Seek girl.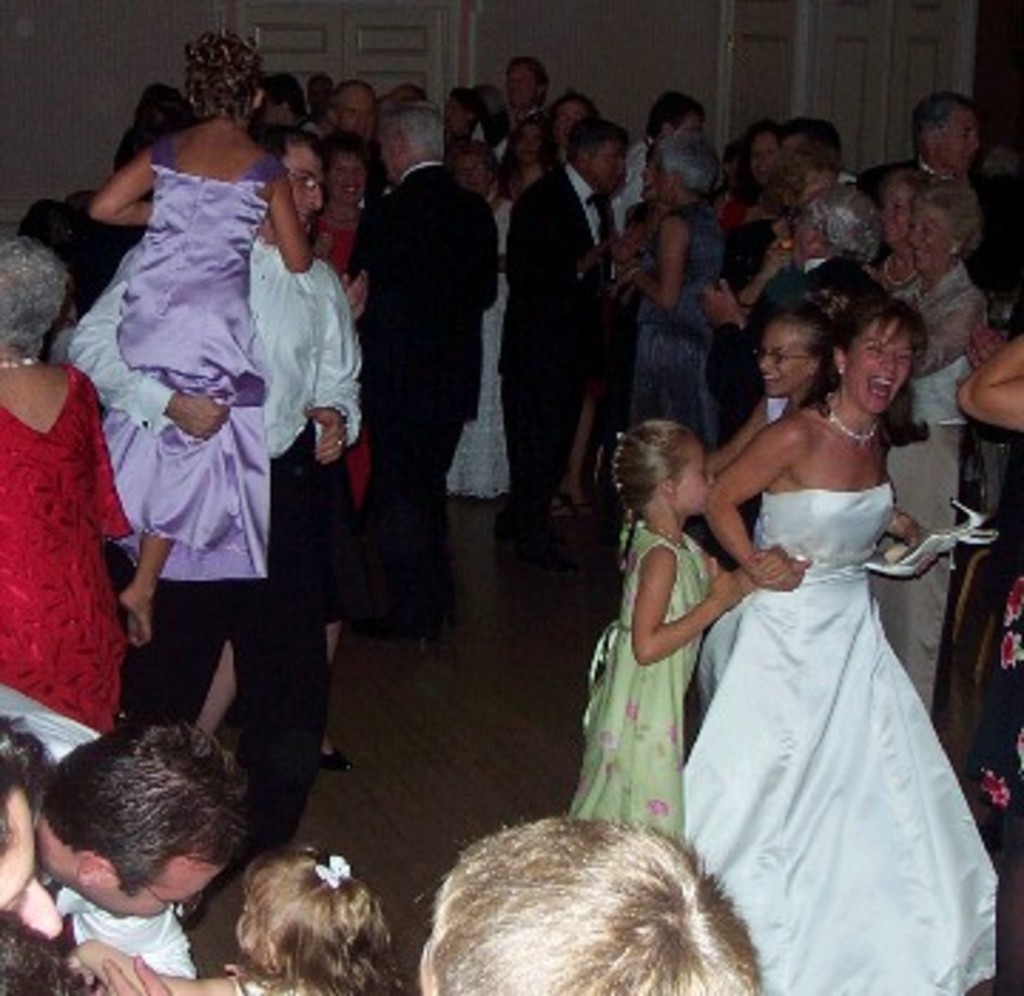
locate(85, 28, 316, 640).
